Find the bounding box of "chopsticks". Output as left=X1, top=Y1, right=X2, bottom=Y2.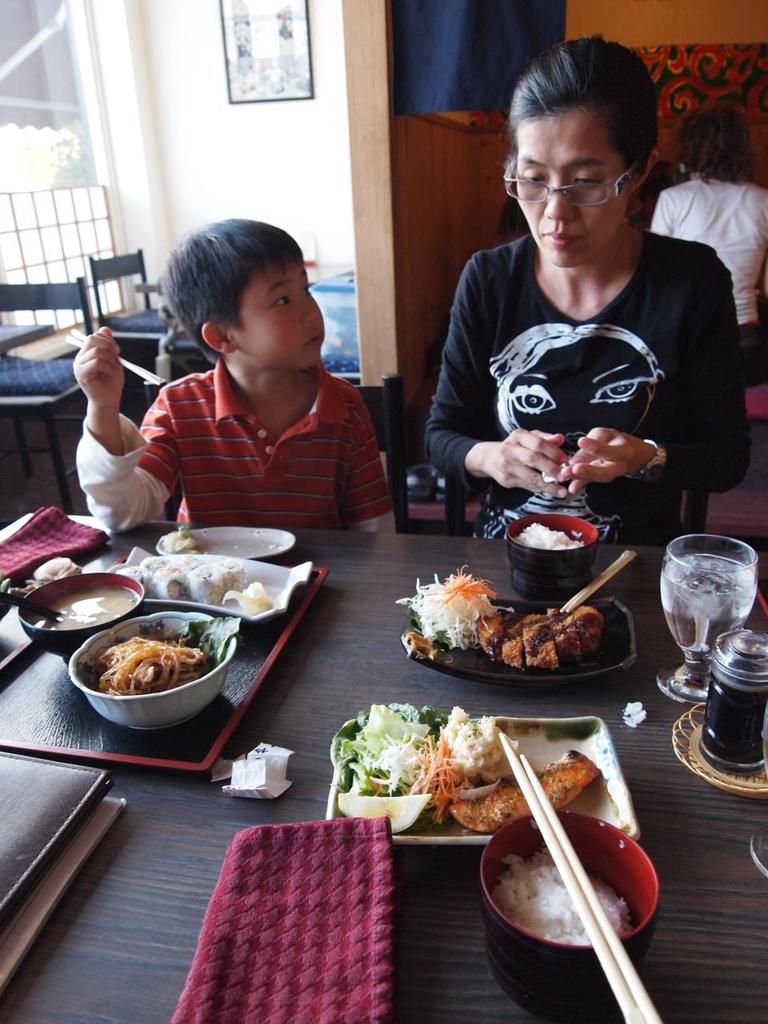
left=510, top=742, right=679, bottom=1004.
